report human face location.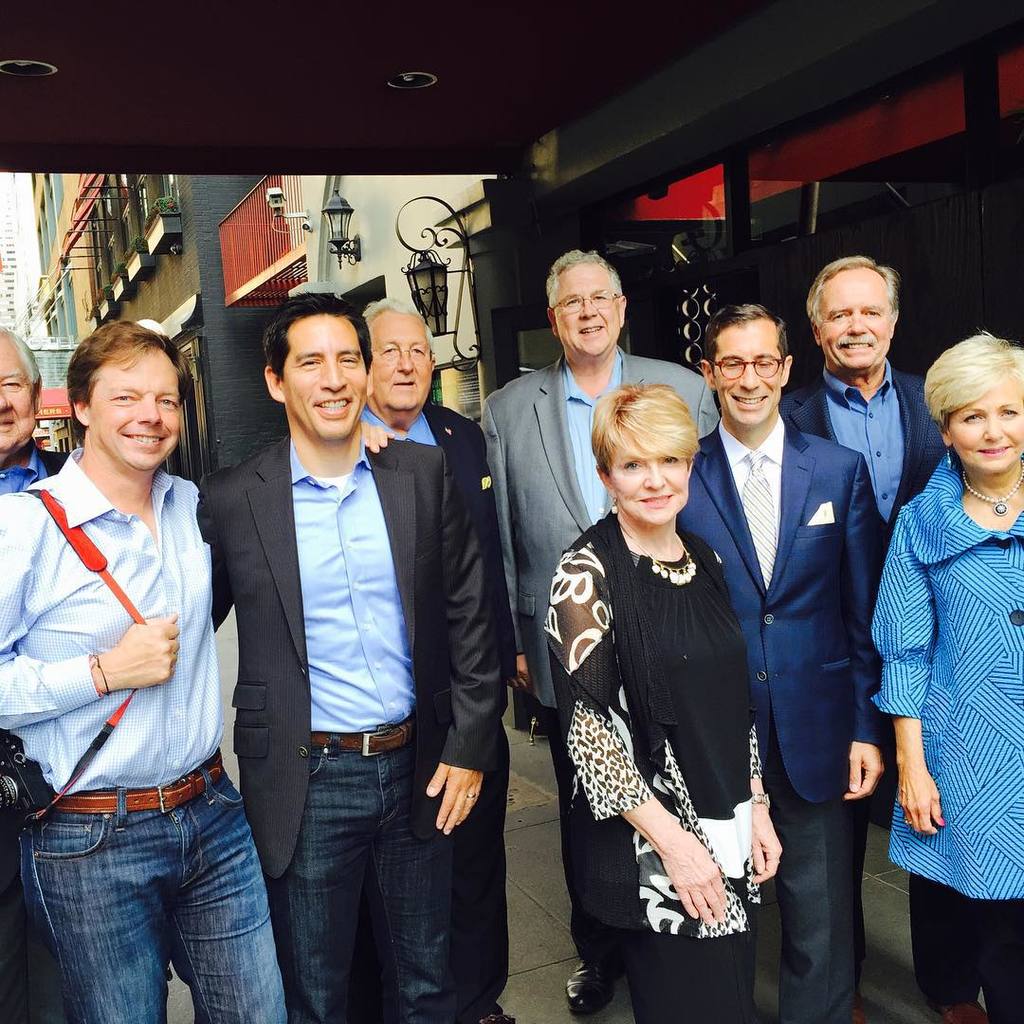
Report: (366,306,431,408).
